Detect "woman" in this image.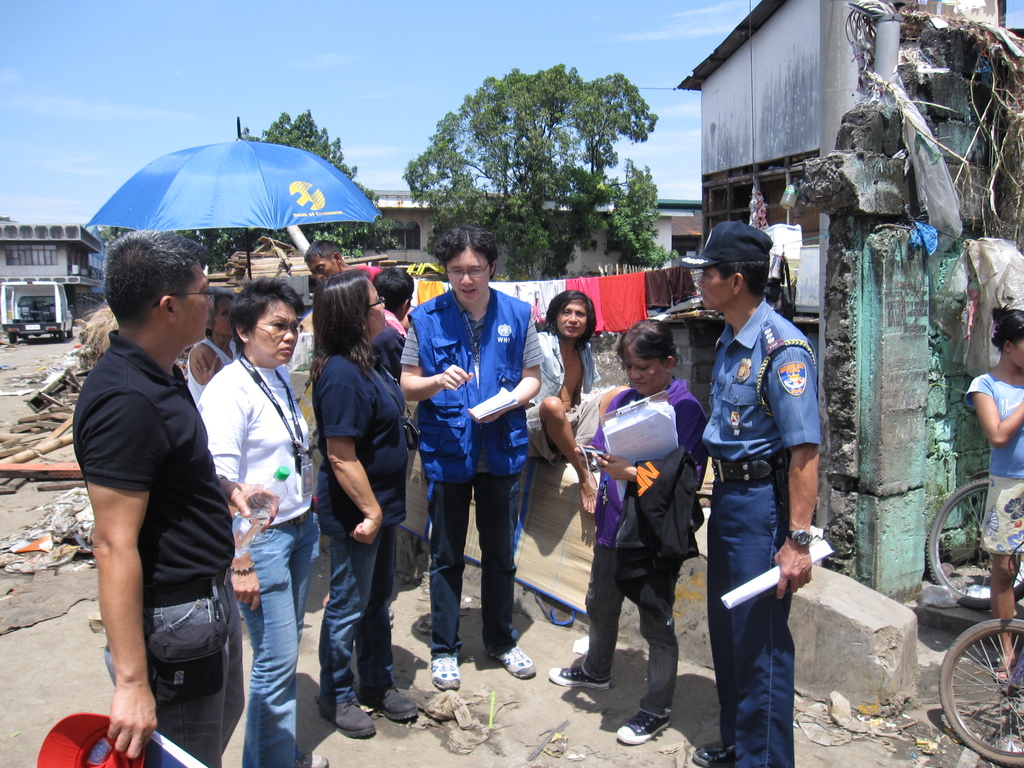
Detection: select_region(574, 316, 704, 733).
